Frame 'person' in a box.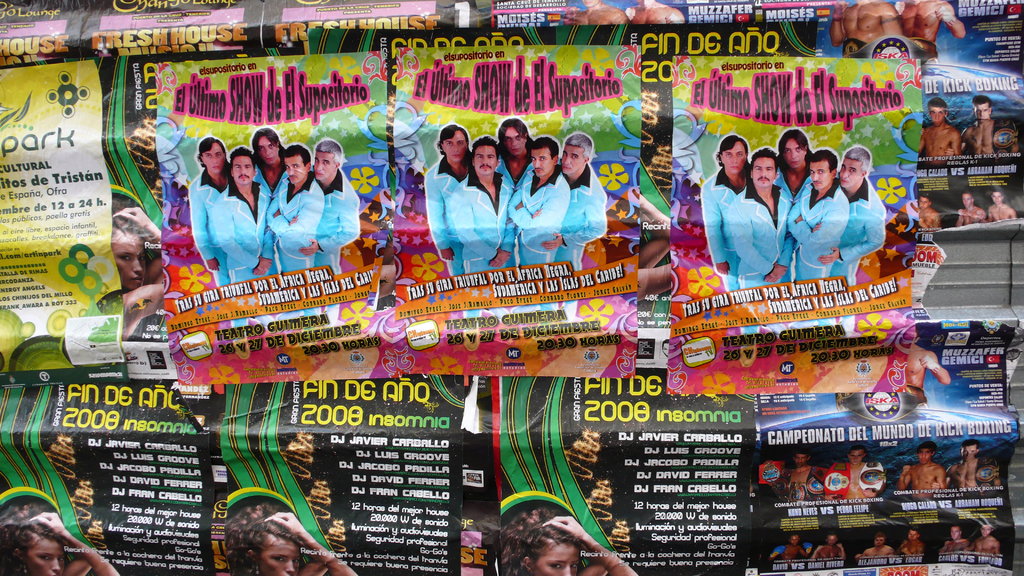
(835, 142, 887, 337).
